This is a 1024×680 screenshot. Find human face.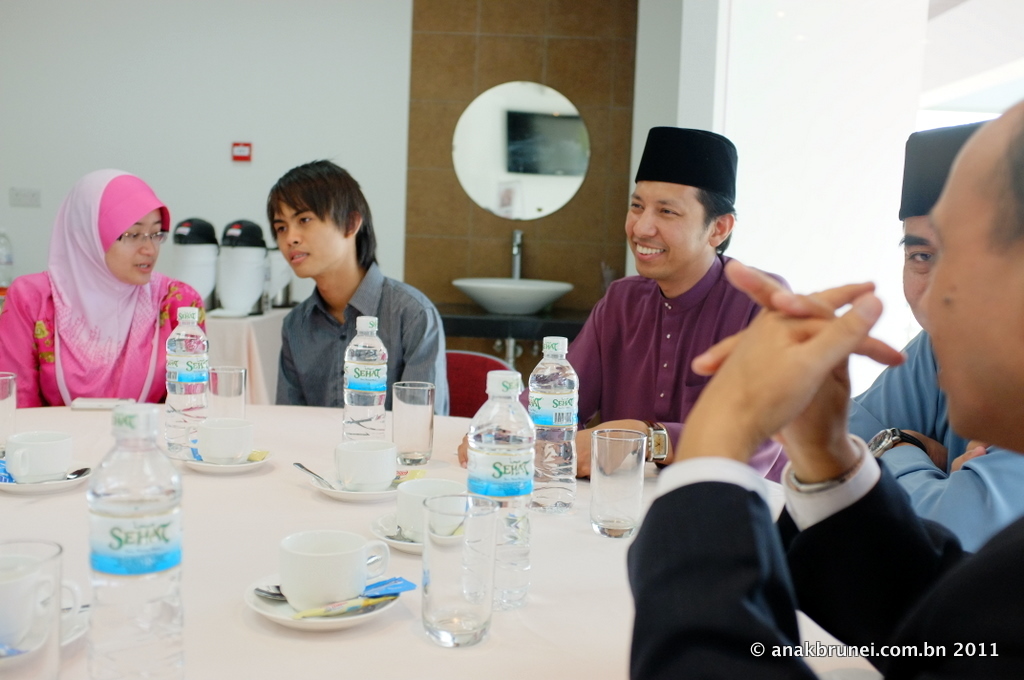
Bounding box: [left=270, top=204, right=345, bottom=275].
